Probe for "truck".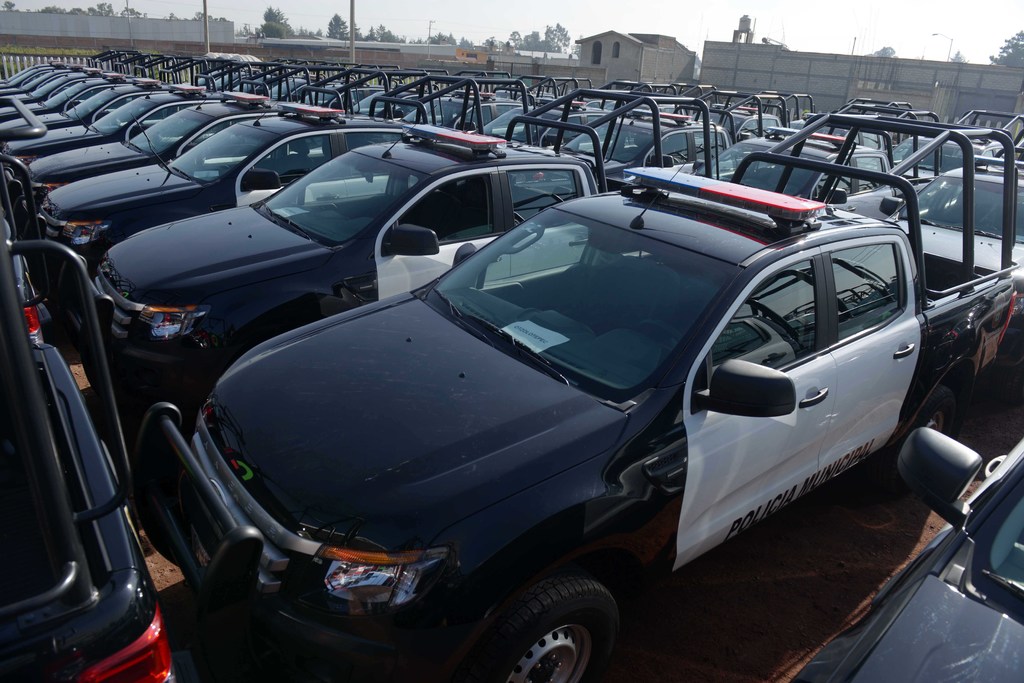
Probe result: left=88, top=83, right=721, bottom=433.
